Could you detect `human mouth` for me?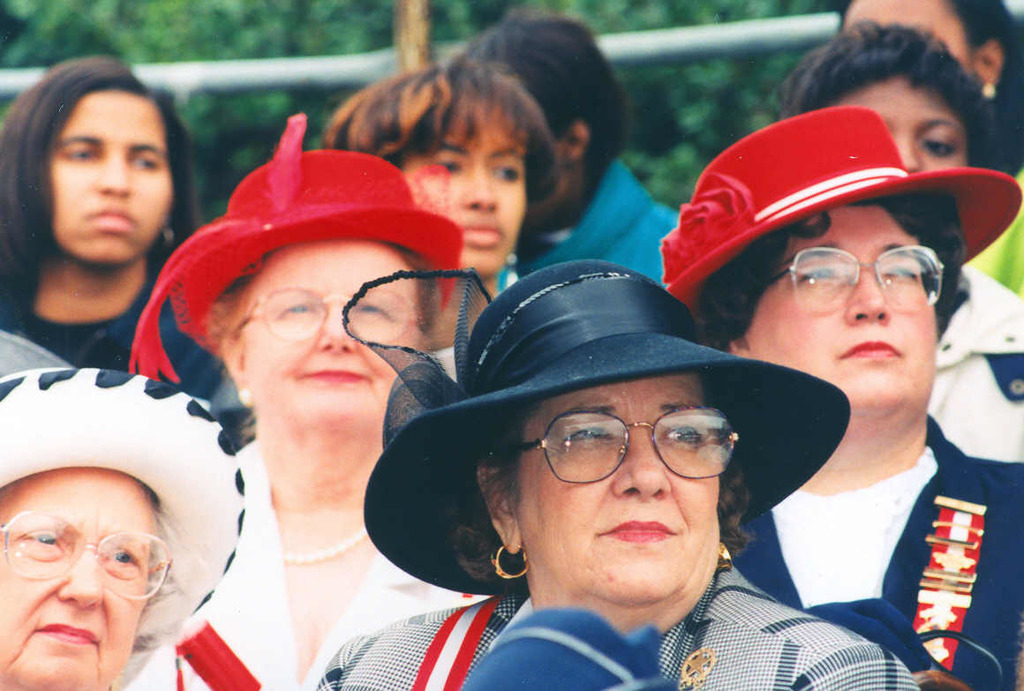
Detection result: (453, 218, 502, 244).
